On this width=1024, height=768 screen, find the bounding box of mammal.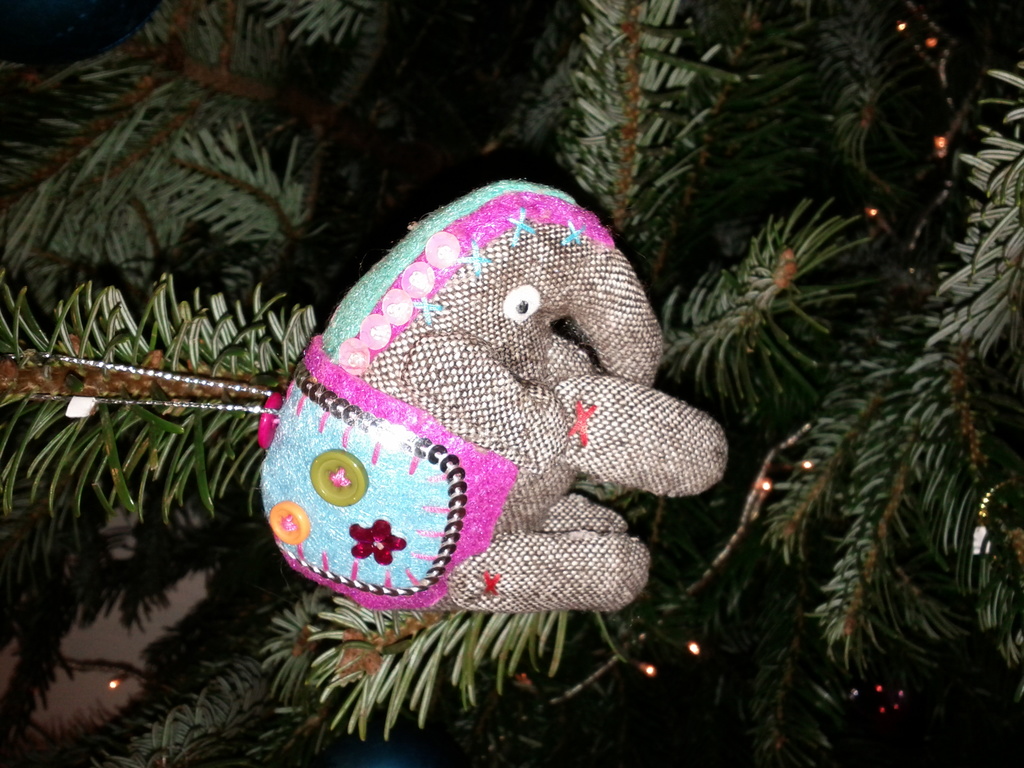
Bounding box: crop(217, 180, 685, 681).
